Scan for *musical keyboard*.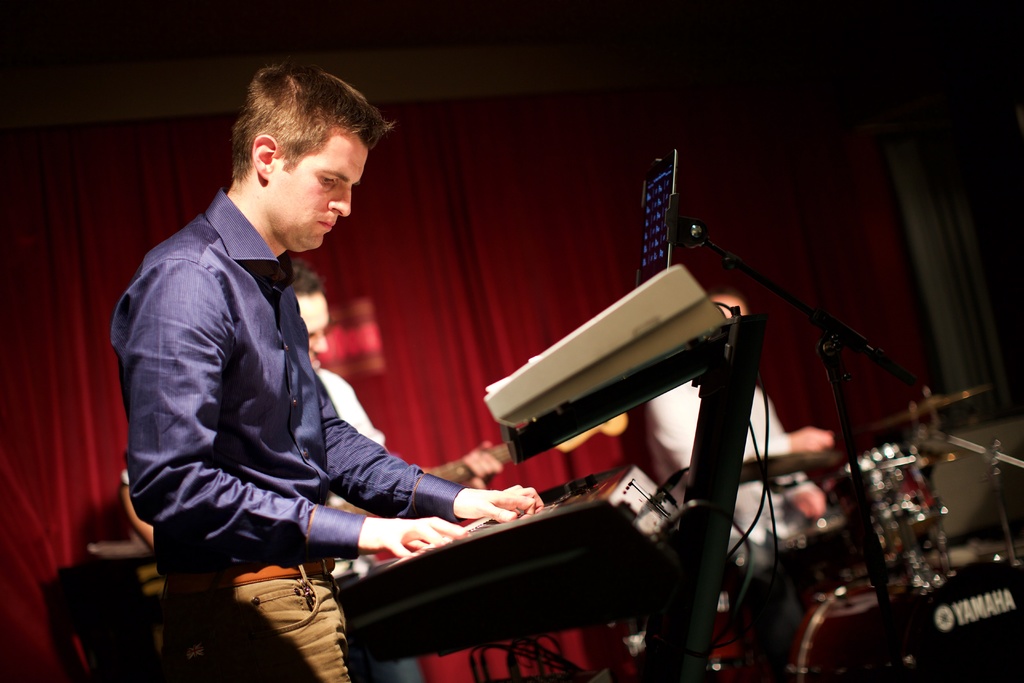
Scan result: (270,479,698,664).
